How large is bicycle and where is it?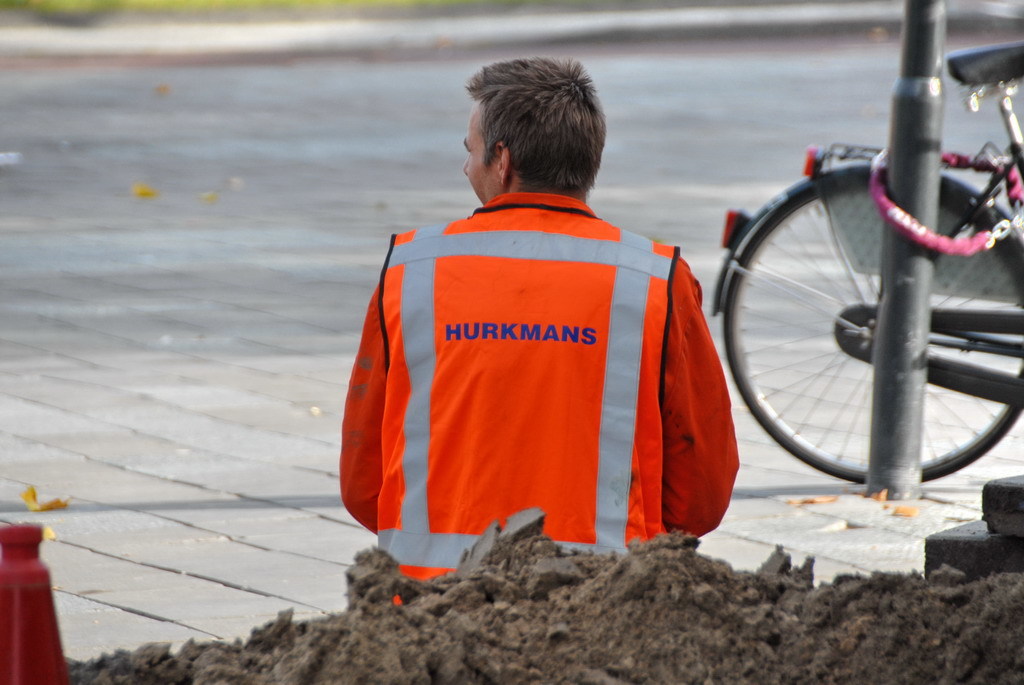
Bounding box: pyautogui.locateOnScreen(703, 0, 1023, 523).
